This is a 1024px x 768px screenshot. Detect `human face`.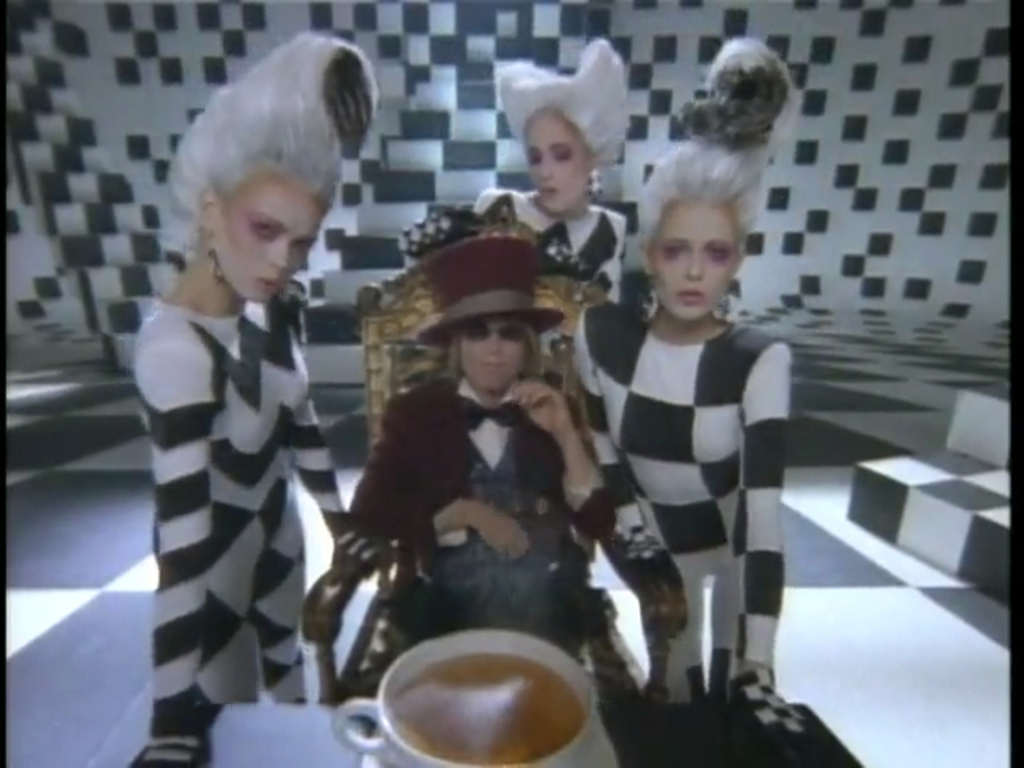
[650, 200, 734, 325].
